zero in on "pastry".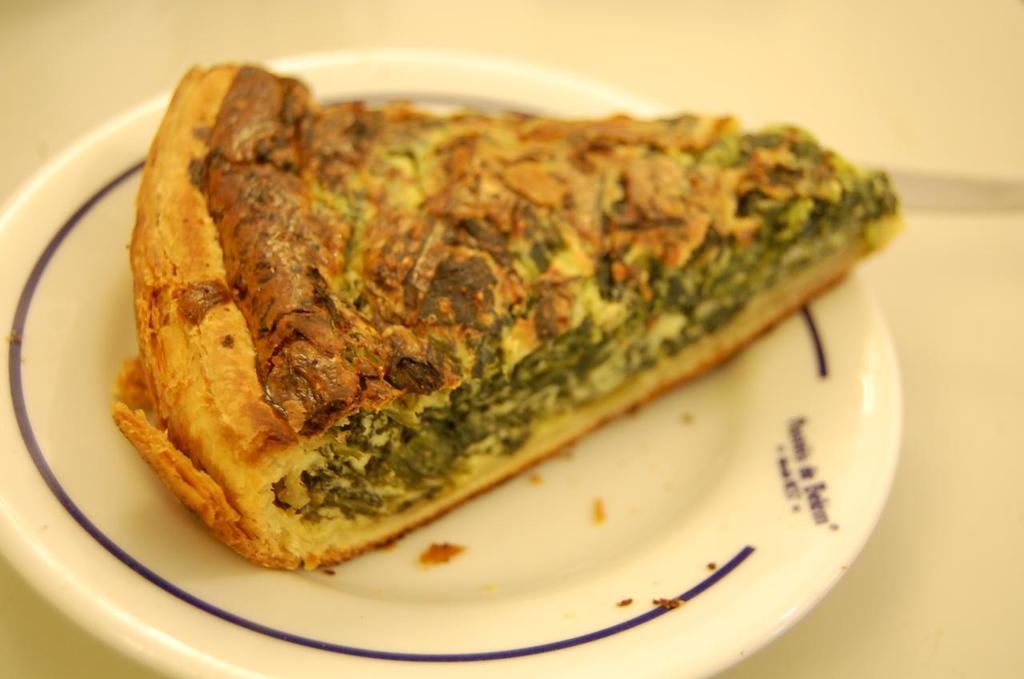
Zeroed in: <bbox>94, 6, 896, 577</bbox>.
